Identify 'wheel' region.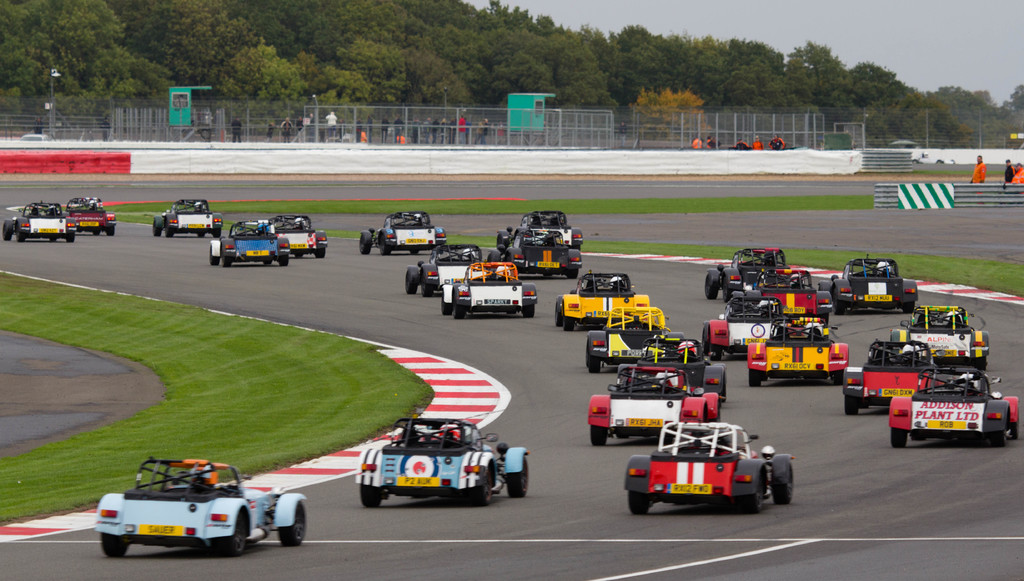
Region: locate(586, 342, 602, 374).
